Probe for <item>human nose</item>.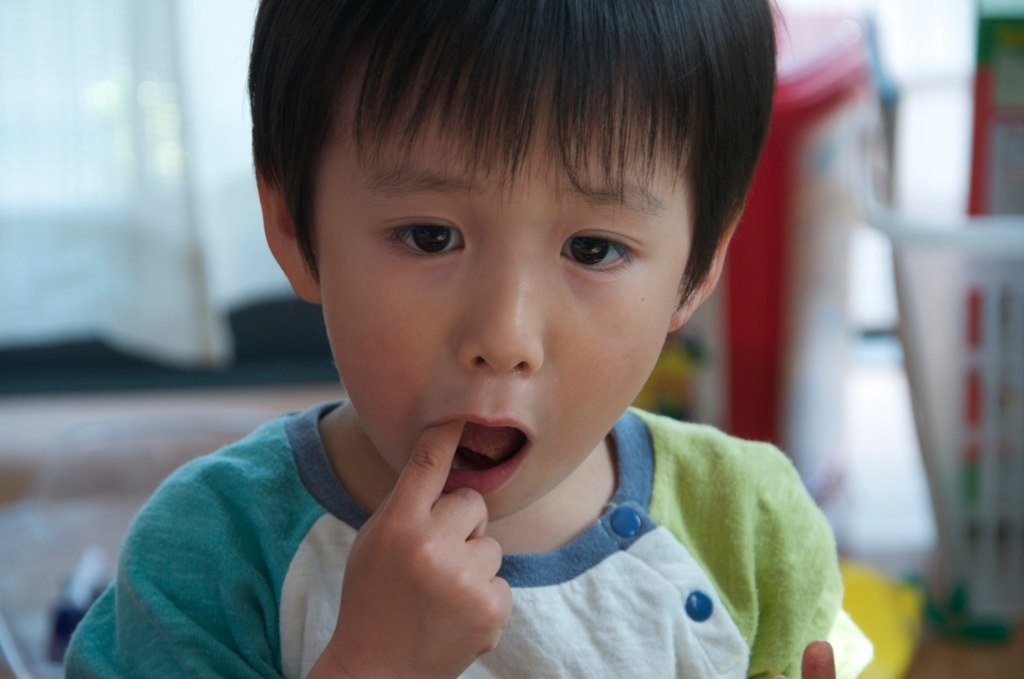
Probe result: [458,254,546,376].
